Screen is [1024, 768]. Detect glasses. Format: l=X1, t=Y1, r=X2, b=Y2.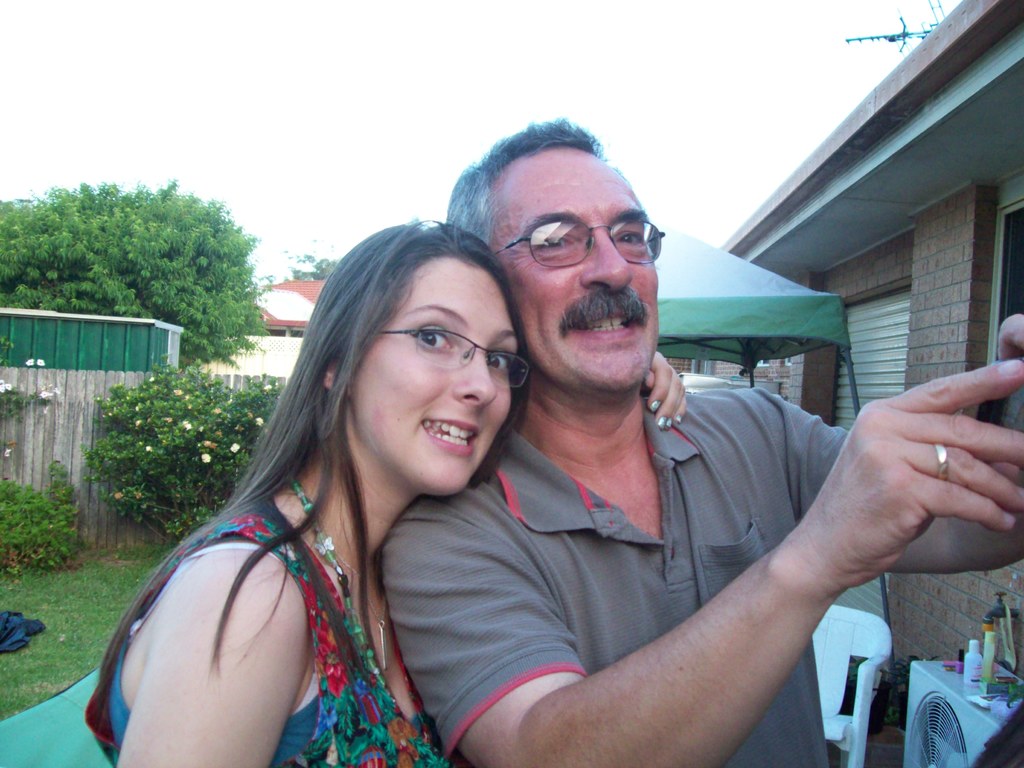
l=465, t=201, r=662, b=278.
